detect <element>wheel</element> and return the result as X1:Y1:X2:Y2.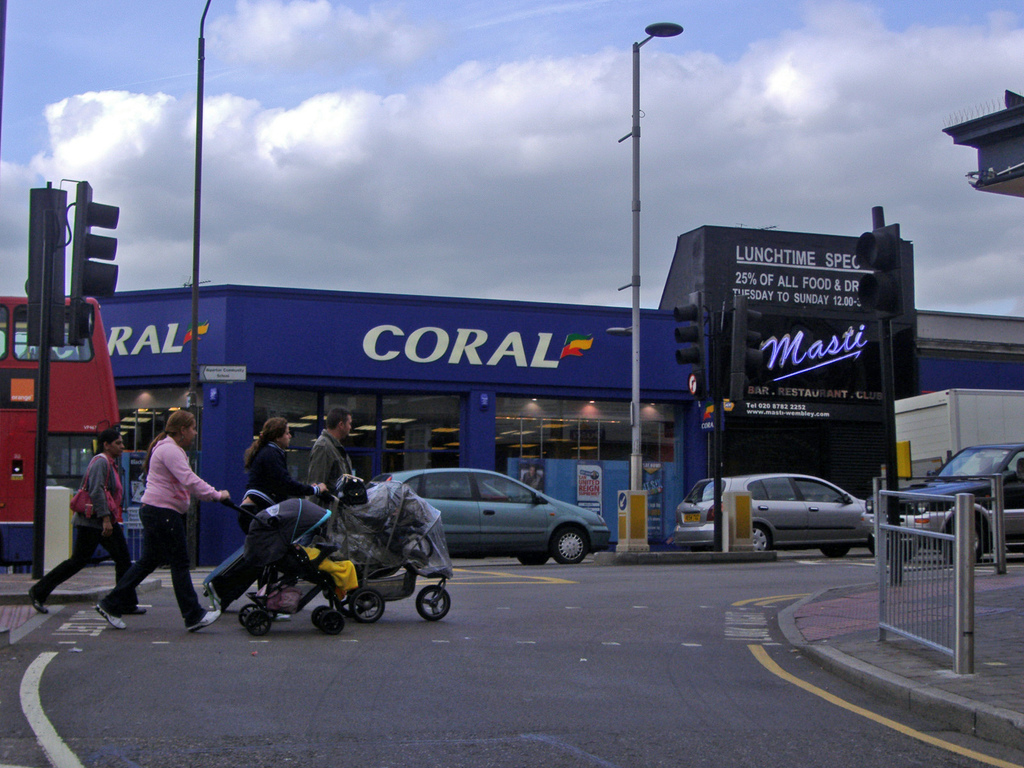
414:583:454:621.
